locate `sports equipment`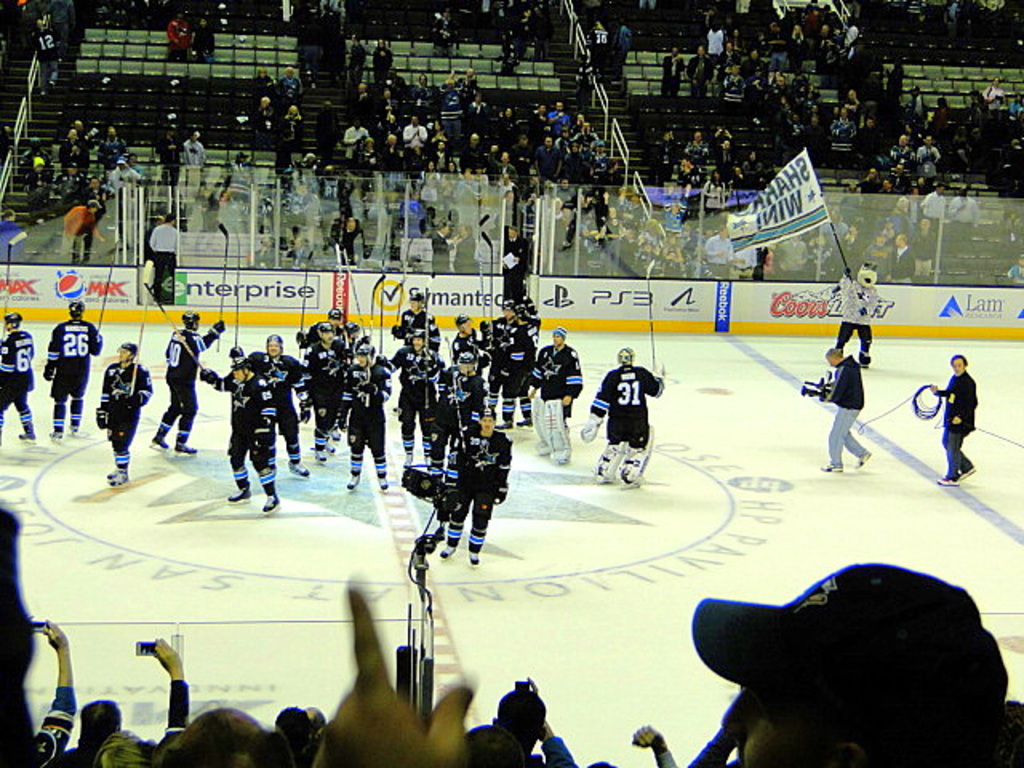
(left=66, top=293, right=86, bottom=318)
